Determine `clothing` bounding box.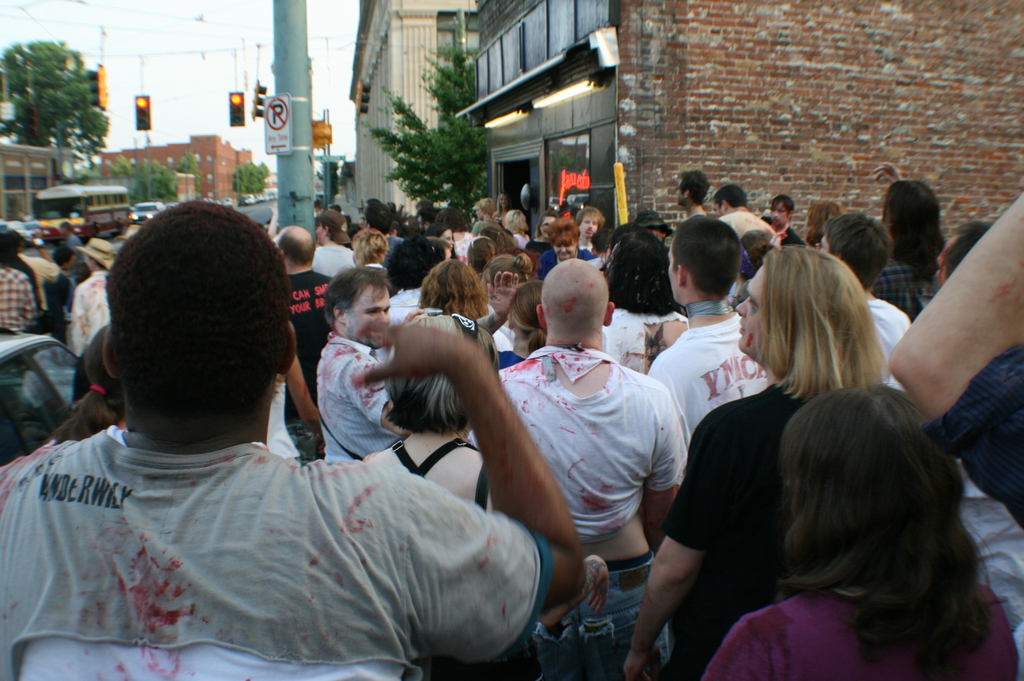
Determined: <bbox>710, 207, 767, 244</bbox>.
